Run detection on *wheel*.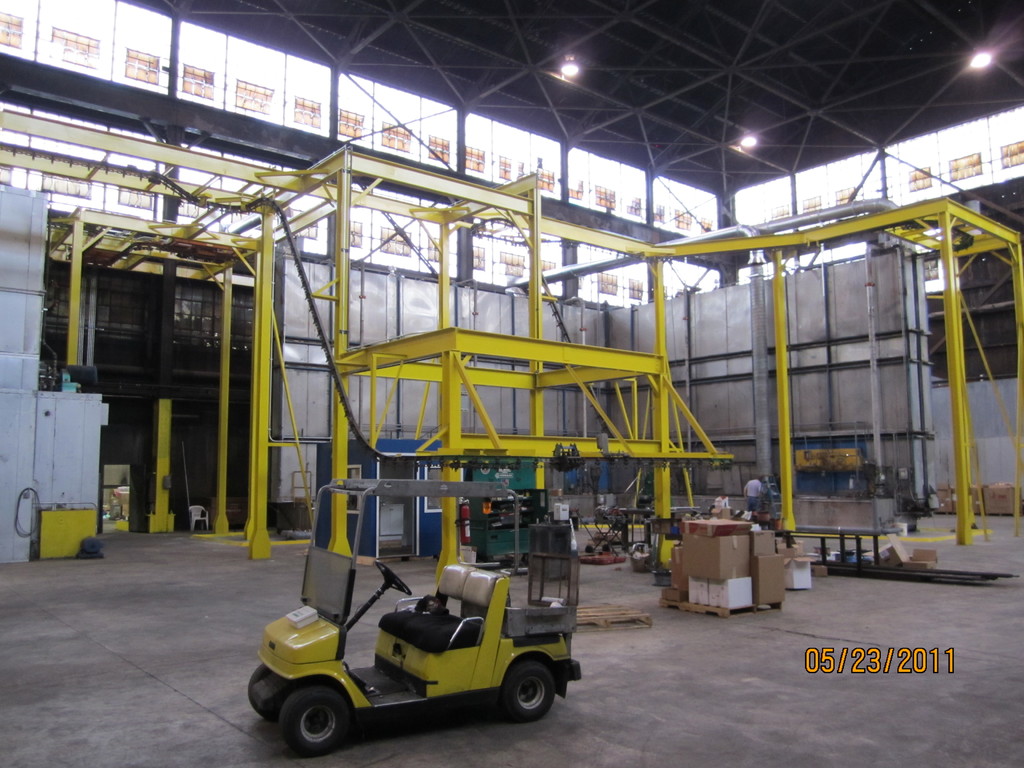
Result: <box>267,681,355,753</box>.
